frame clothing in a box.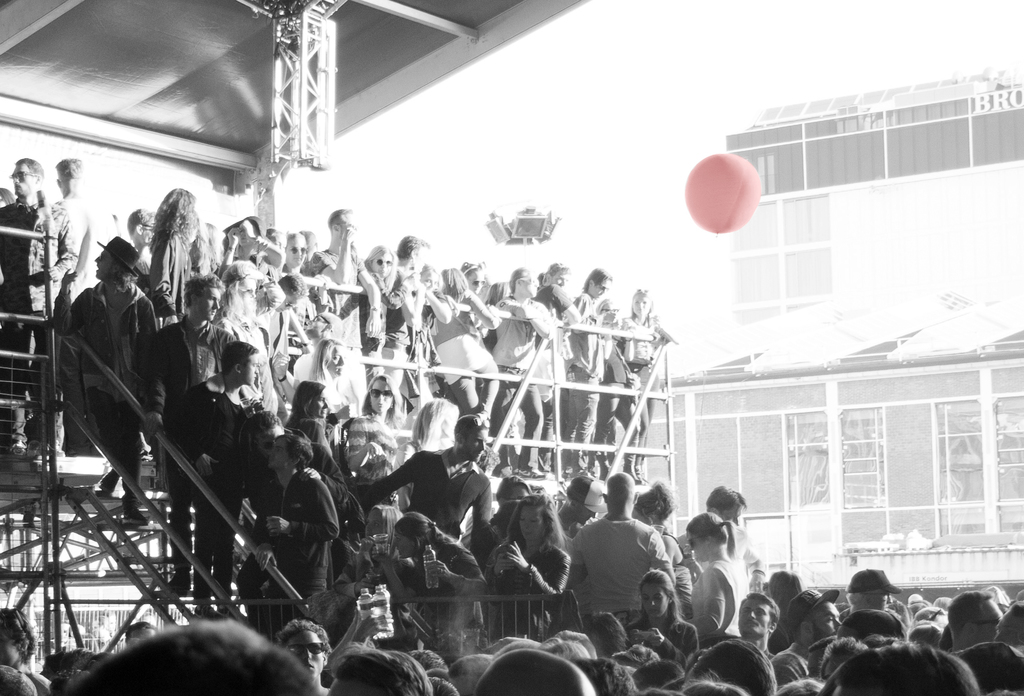
left=149, top=313, right=239, bottom=483.
